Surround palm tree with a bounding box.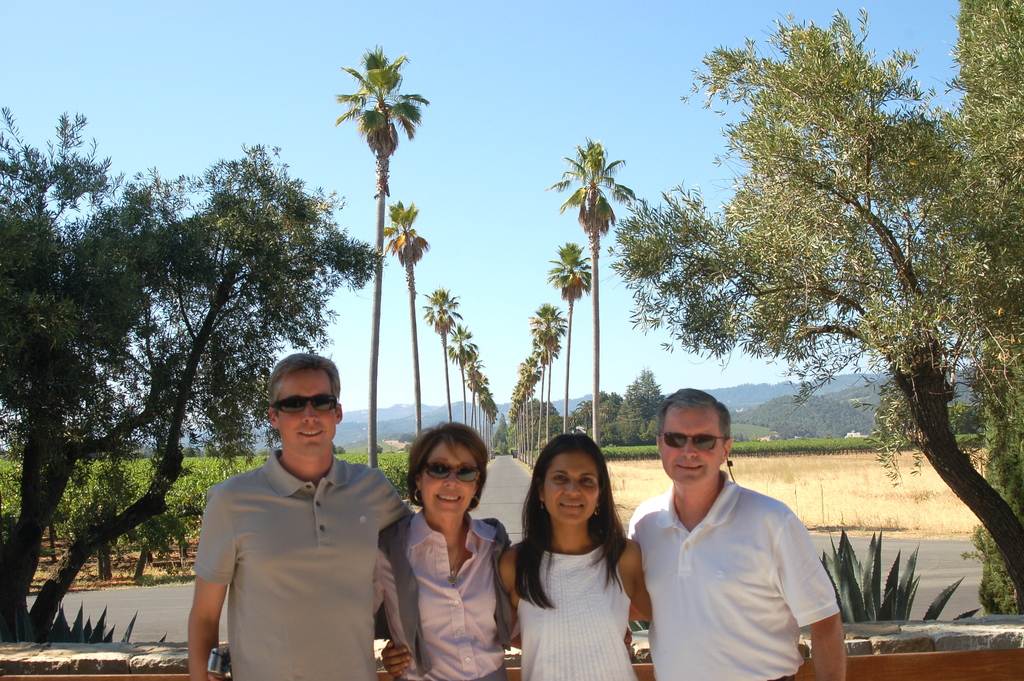
detection(536, 302, 562, 445).
